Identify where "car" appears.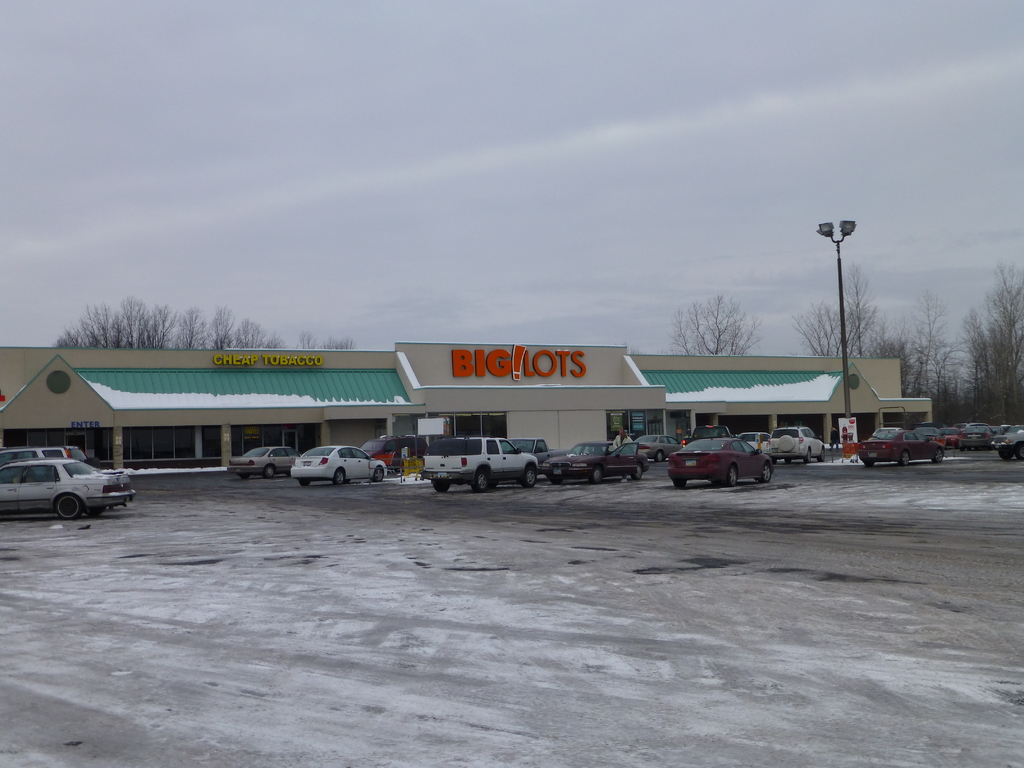
Appears at 224/444/296/477.
